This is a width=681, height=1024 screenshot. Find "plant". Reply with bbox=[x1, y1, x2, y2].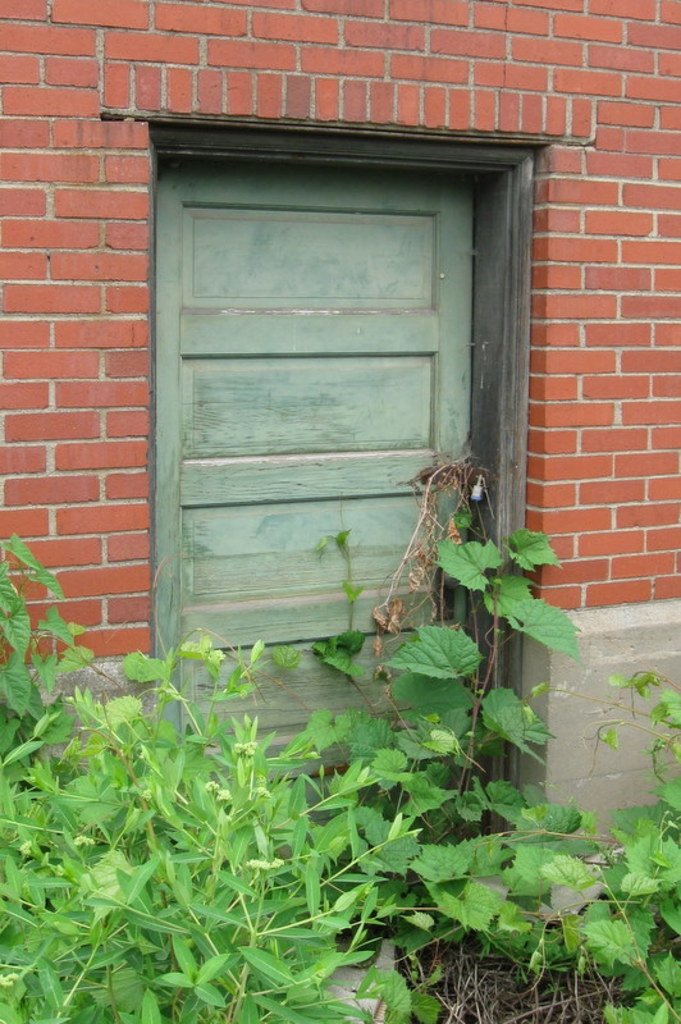
bbox=[0, 529, 97, 771].
